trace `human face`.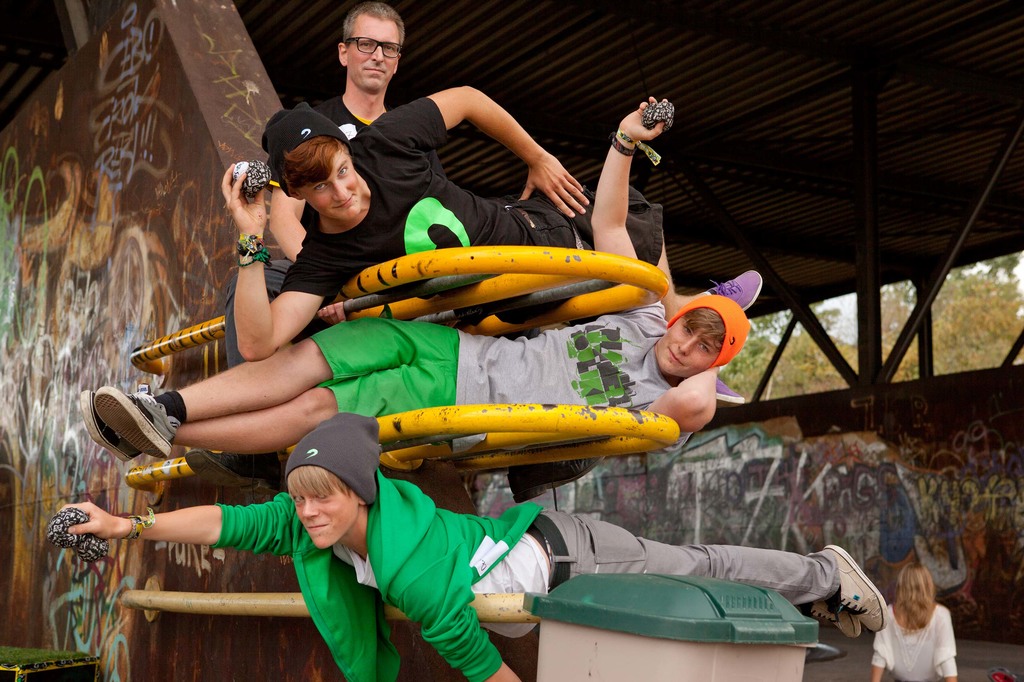
Traced to 337, 6, 397, 95.
